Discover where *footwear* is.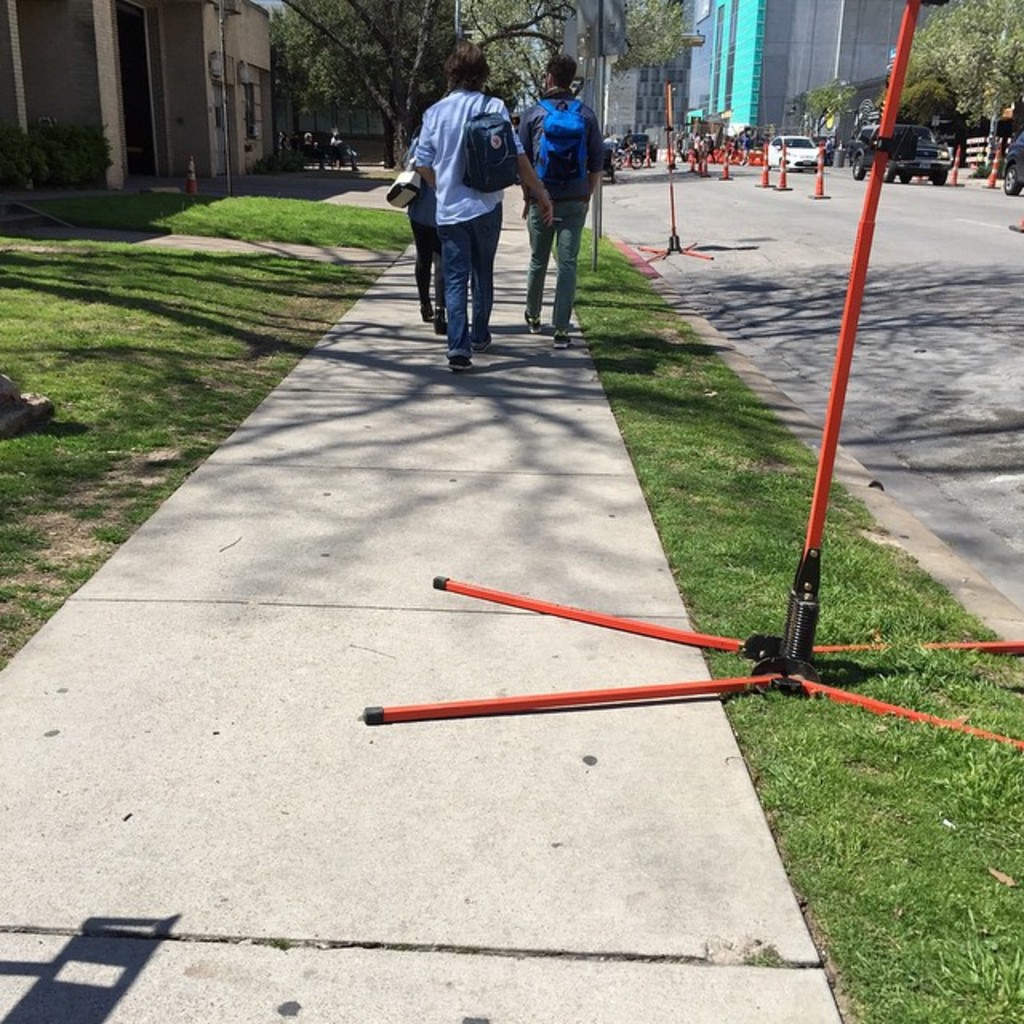
Discovered at [left=552, top=326, right=573, bottom=350].
